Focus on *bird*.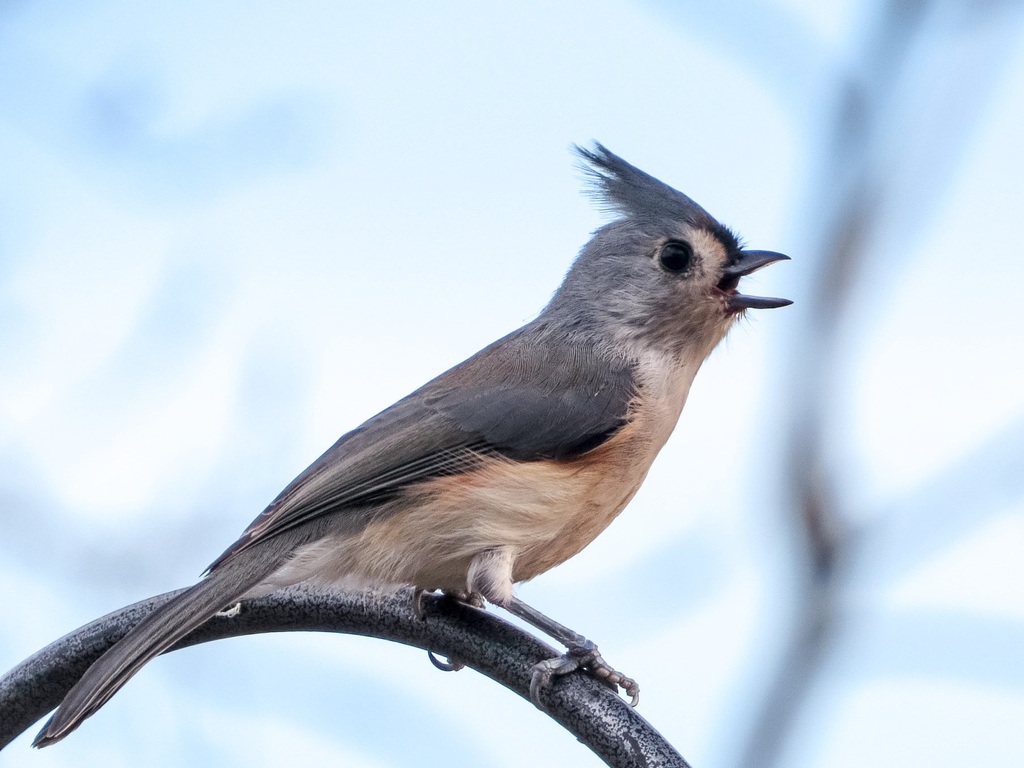
Focused at crop(31, 137, 794, 749).
